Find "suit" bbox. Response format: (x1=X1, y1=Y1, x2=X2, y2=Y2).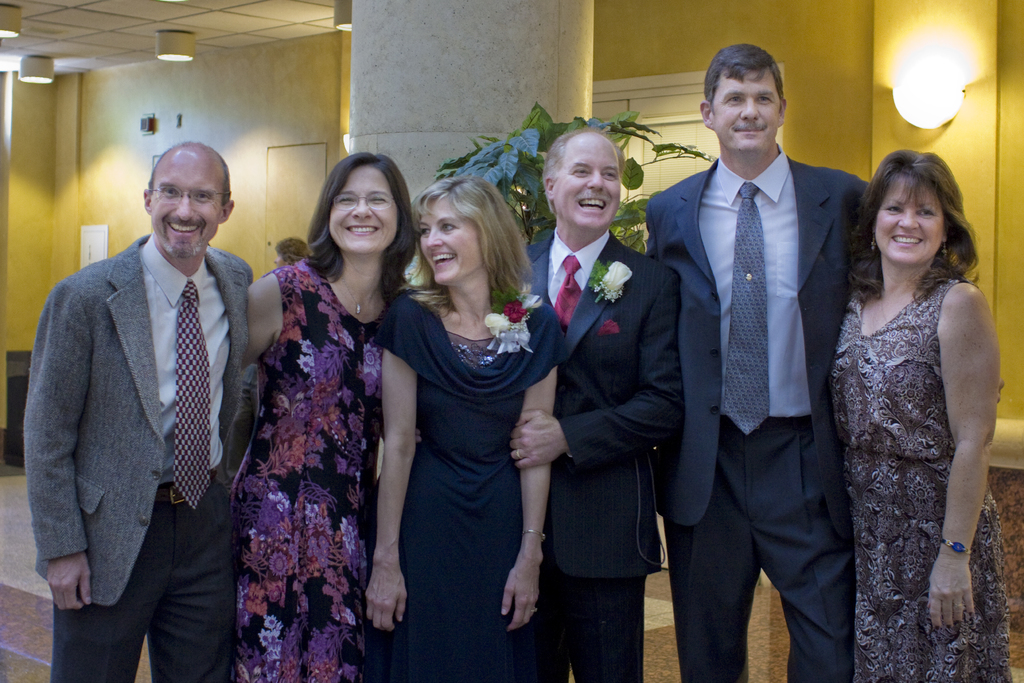
(x1=29, y1=134, x2=266, y2=682).
